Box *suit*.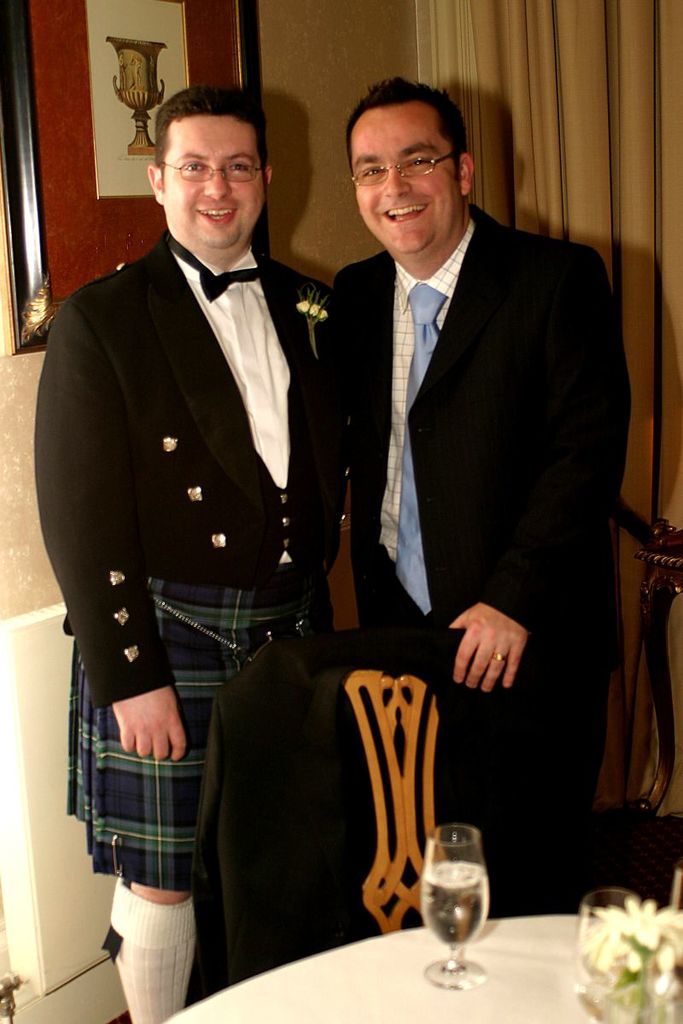
box(29, 215, 352, 702).
